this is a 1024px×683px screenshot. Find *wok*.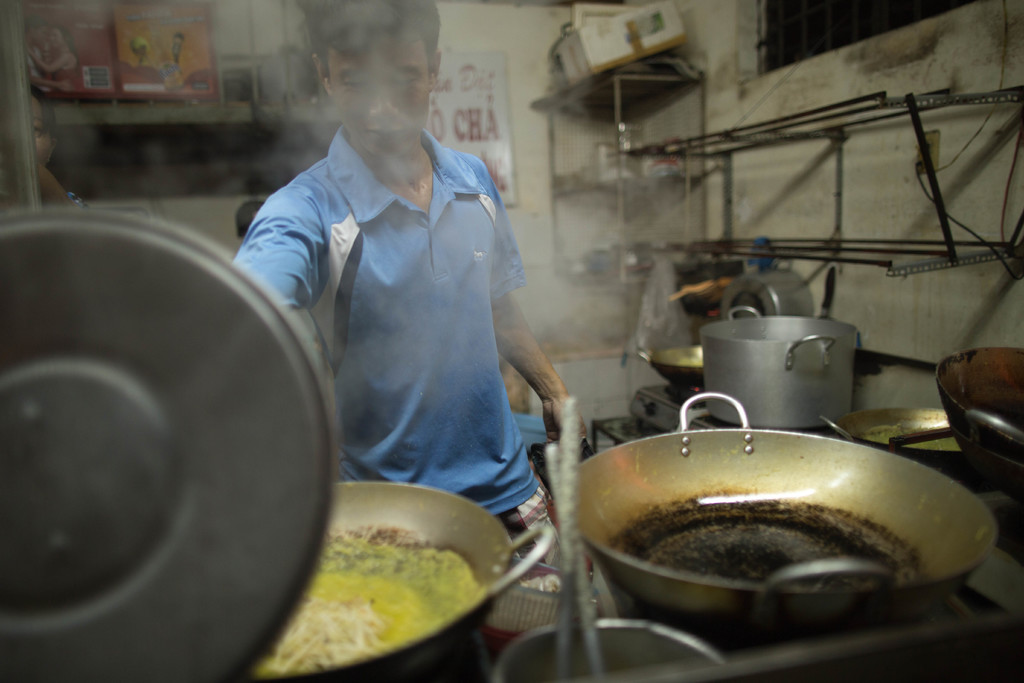
Bounding box: l=929, t=339, r=1023, b=466.
